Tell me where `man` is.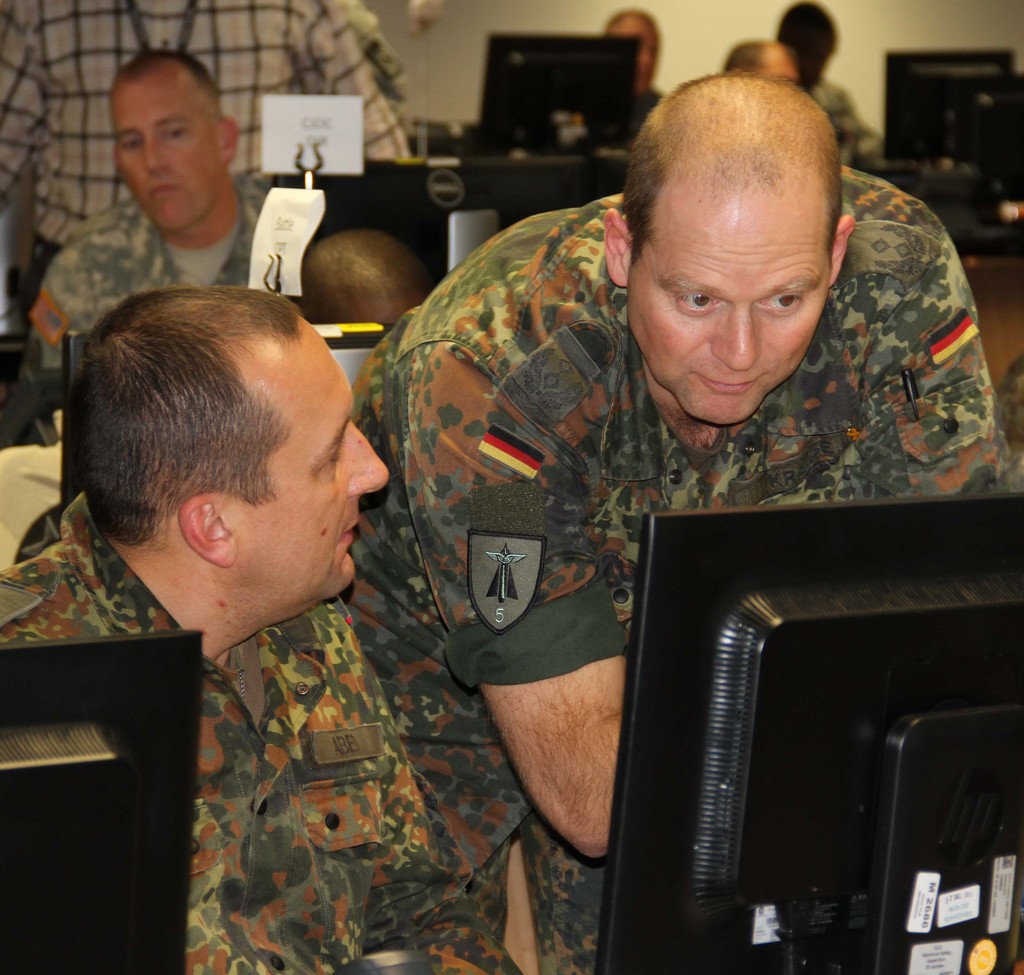
`man` is at Rect(292, 230, 435, 329).
